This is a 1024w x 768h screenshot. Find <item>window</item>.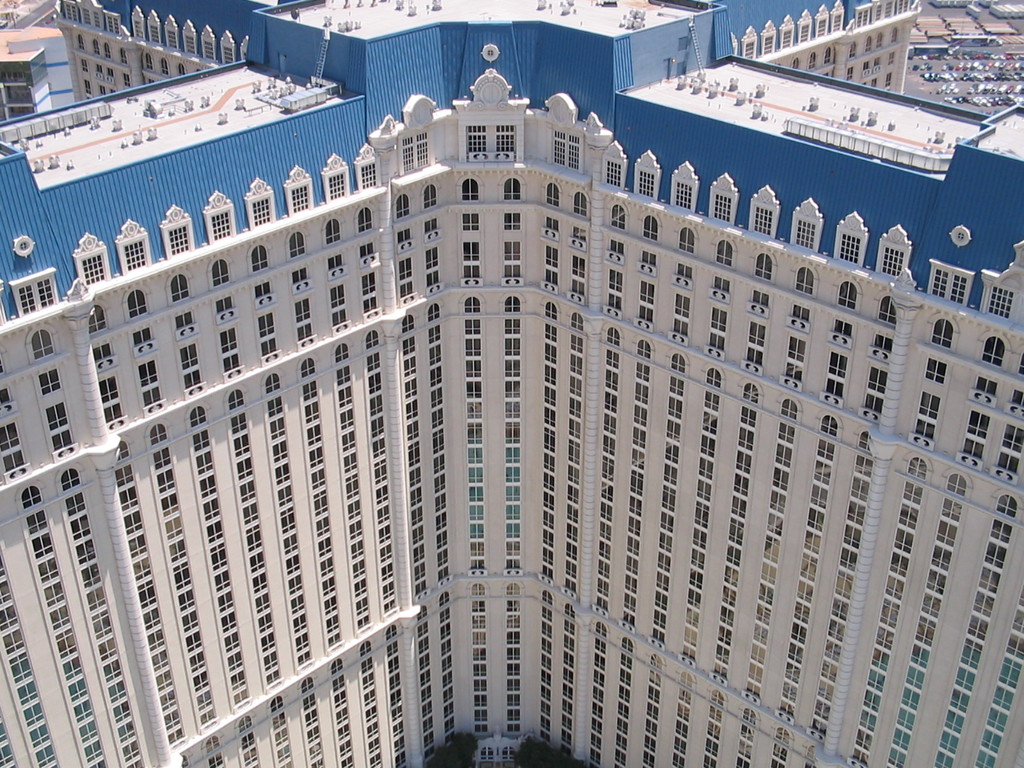
Bounding box: rect(109, 696, 134, 724).
